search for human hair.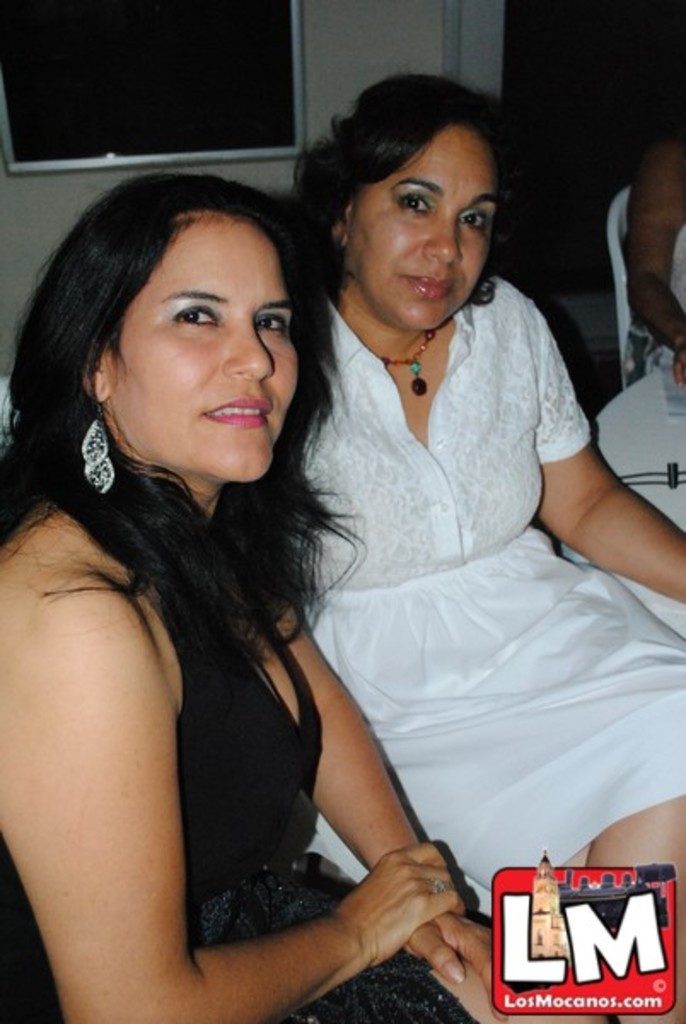
Found at (x1=17, y1=147, x2=314, y2=625).
